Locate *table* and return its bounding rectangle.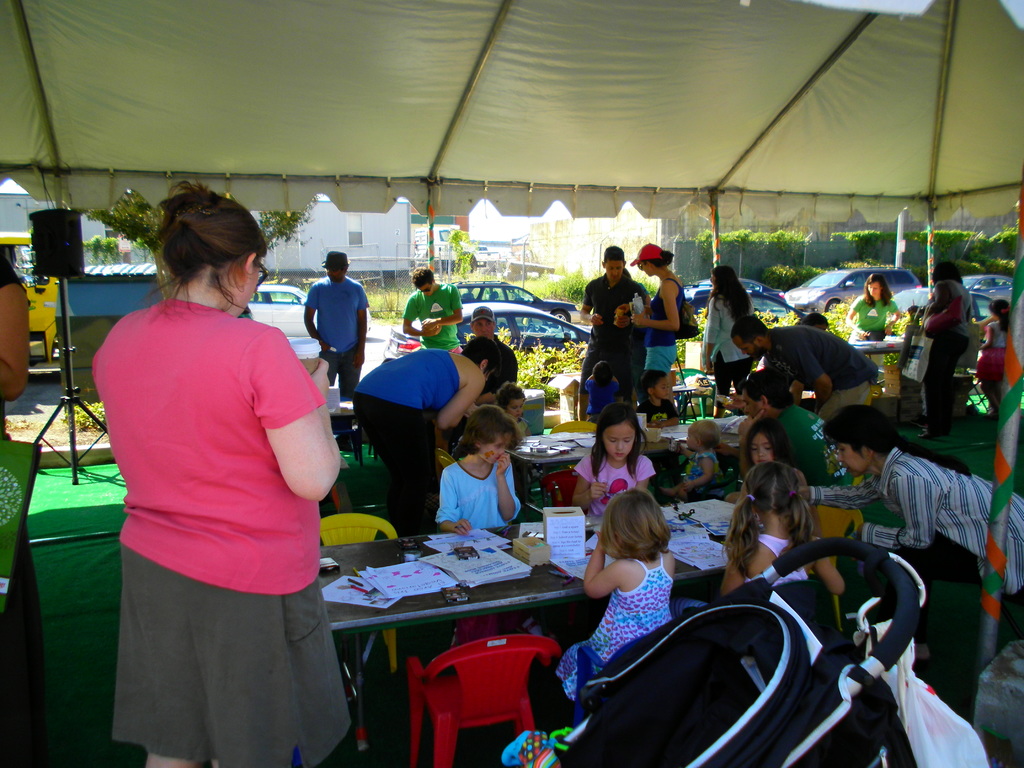
{"x1": 509, "y1": 415, "x2": 746, "y2": 508}.
